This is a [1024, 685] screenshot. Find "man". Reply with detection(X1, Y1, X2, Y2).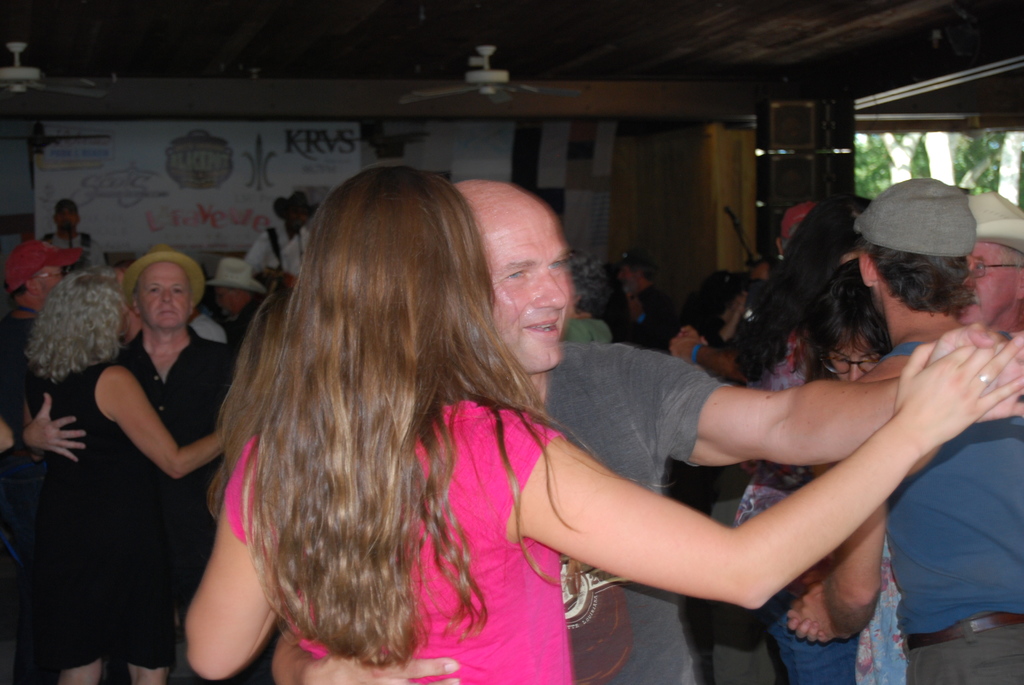
detection(1, 392, 87, 684).
